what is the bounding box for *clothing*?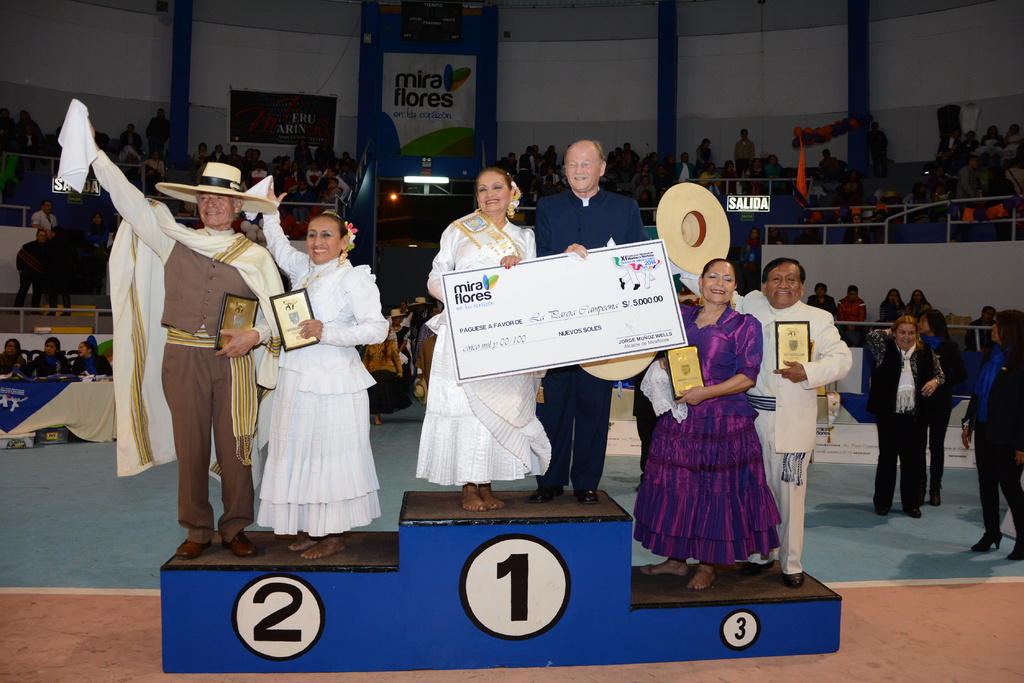
bbox=(852, 330, 936, 517).
